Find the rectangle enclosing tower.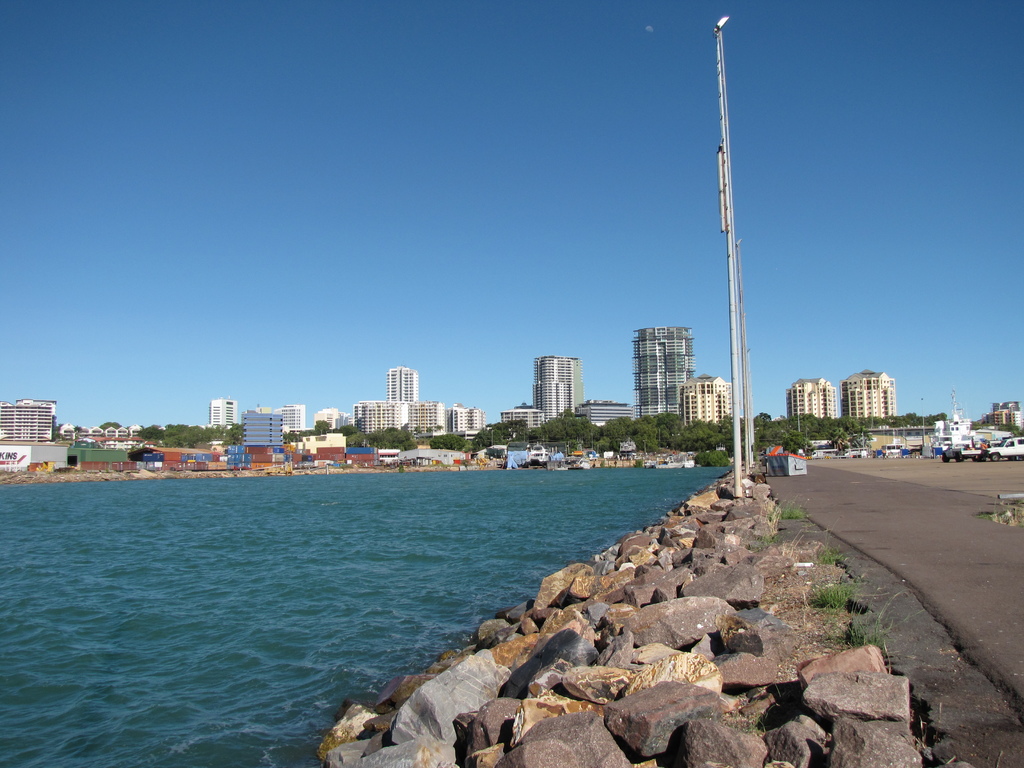
529/356/575/428.
